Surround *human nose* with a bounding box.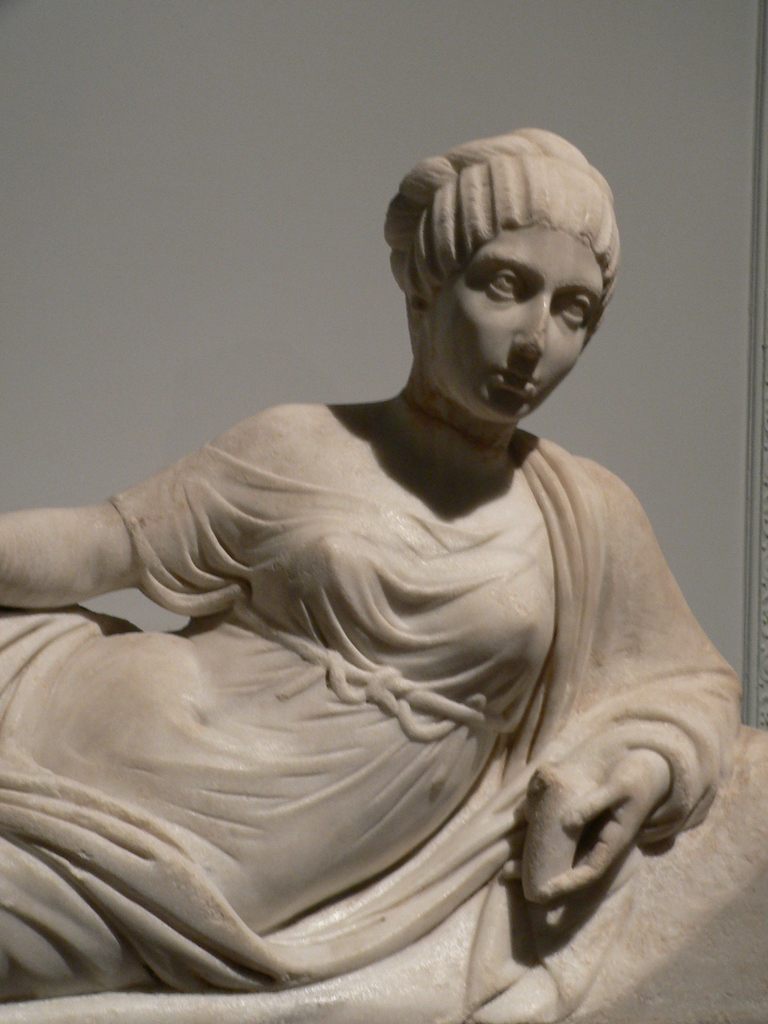
select_region(513, 291, 546, 357).
